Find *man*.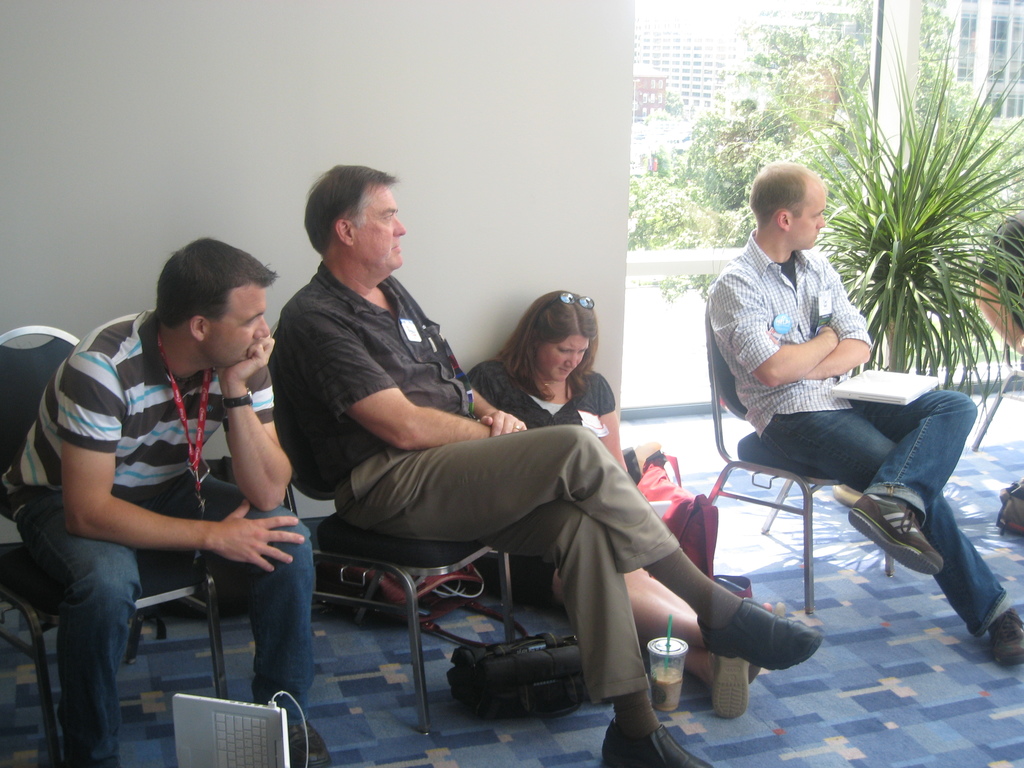
(x1=266, y1=161, x2=822, y2=765).
